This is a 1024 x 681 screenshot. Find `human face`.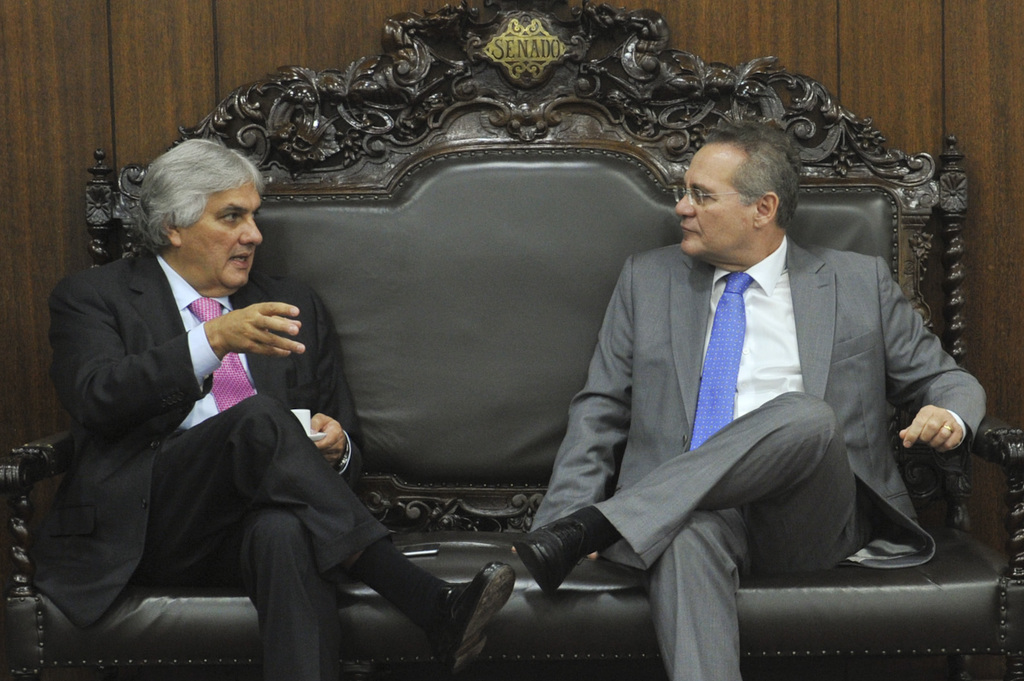
Bounding box: [x1=177, y1=178, x2=264, y2=289].
